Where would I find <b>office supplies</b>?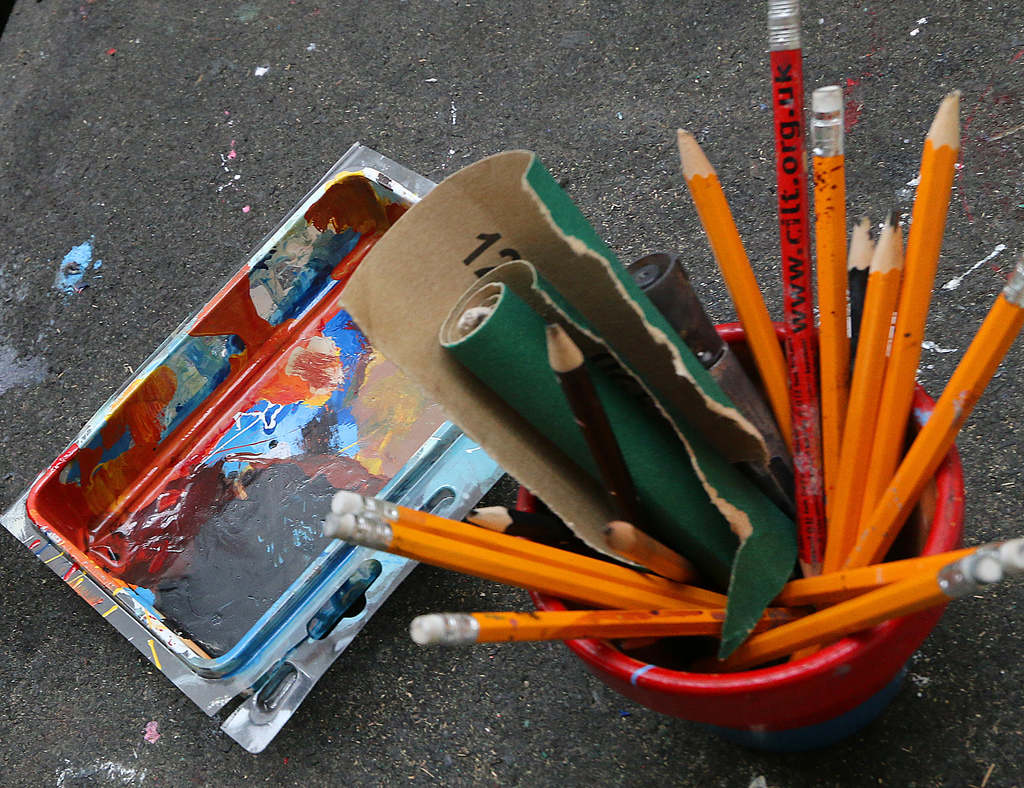
At x1=602, y1=517, x2=698, y2=592.
